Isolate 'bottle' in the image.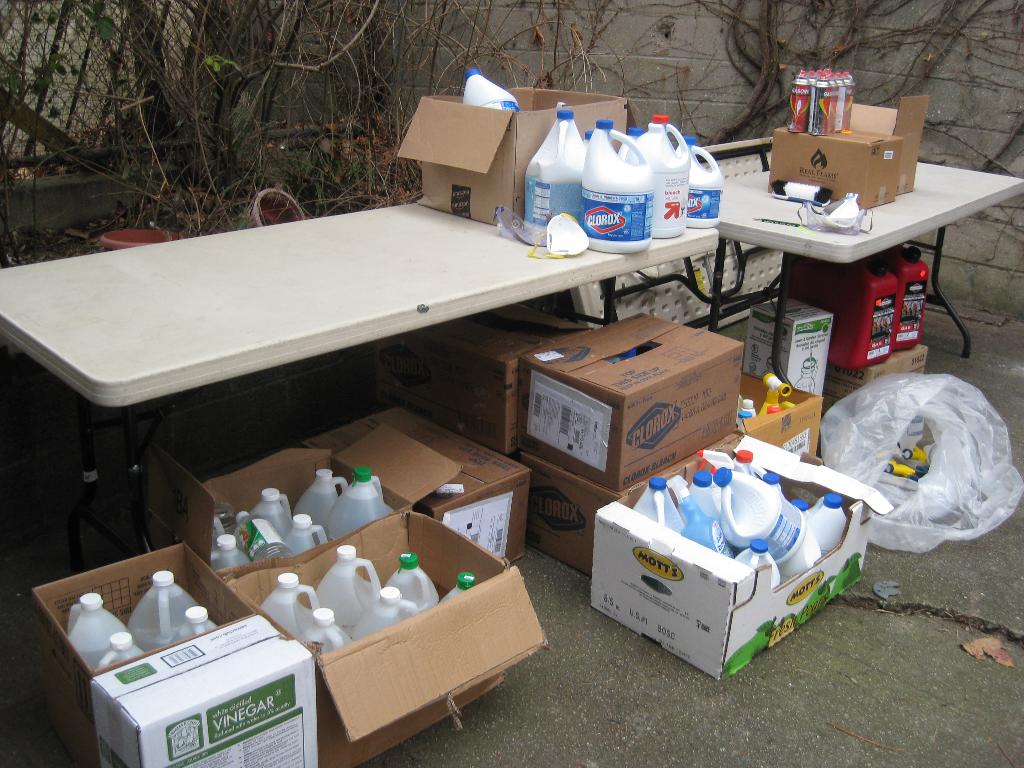
Isolated region: (left=385, top=553, right=439, bottom=615).
